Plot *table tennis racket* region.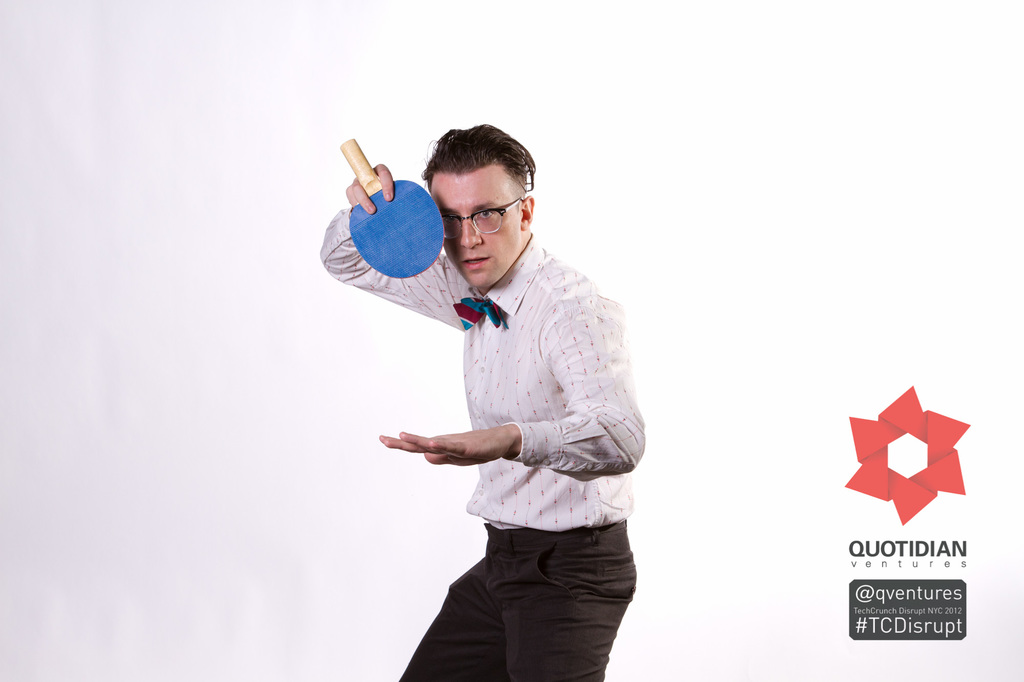
Plotted at pyautogui.locateOnScreen(335, 138, 447, 280).
